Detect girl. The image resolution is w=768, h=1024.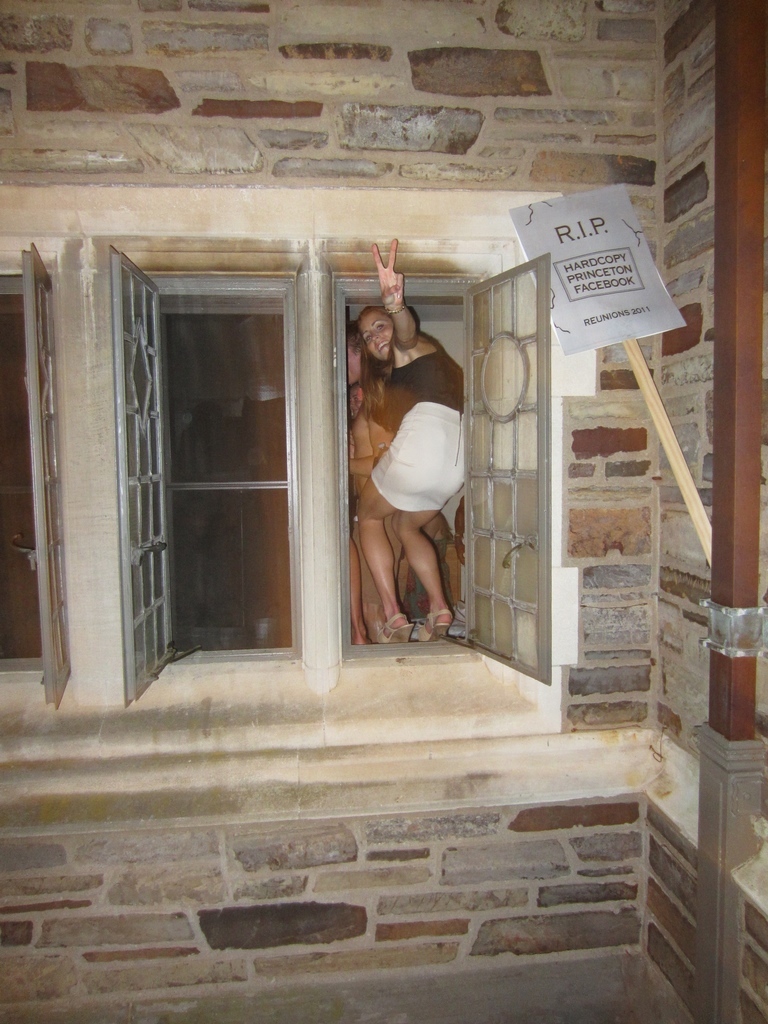
detection(342, 327, 393, 628).
